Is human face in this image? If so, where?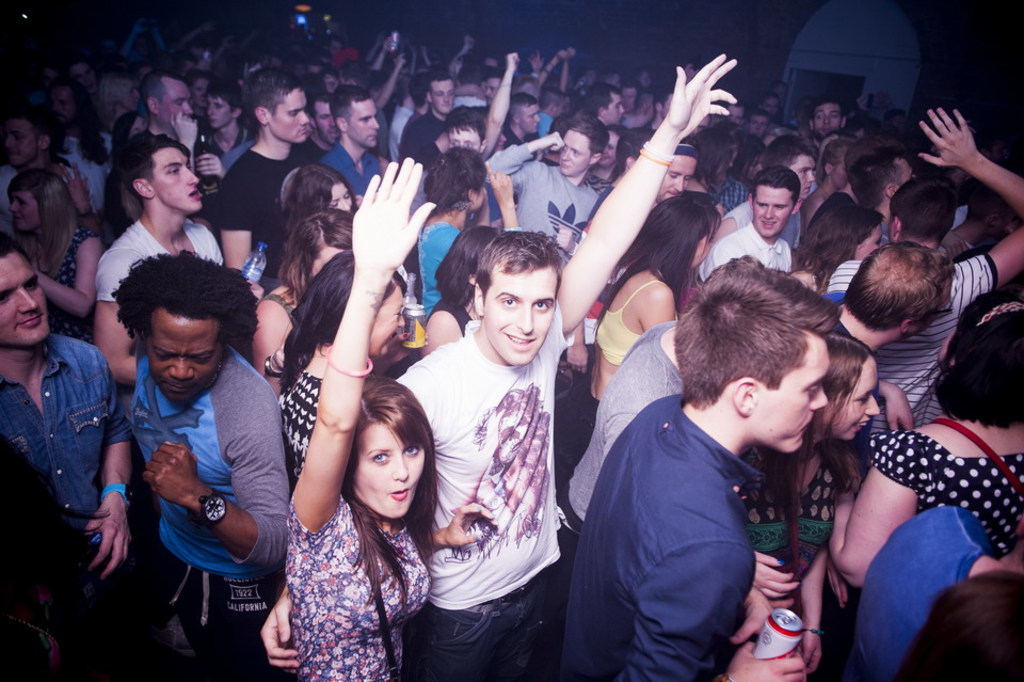
Yes, at <bbox>667, 149, 693, 202</bbox>.
